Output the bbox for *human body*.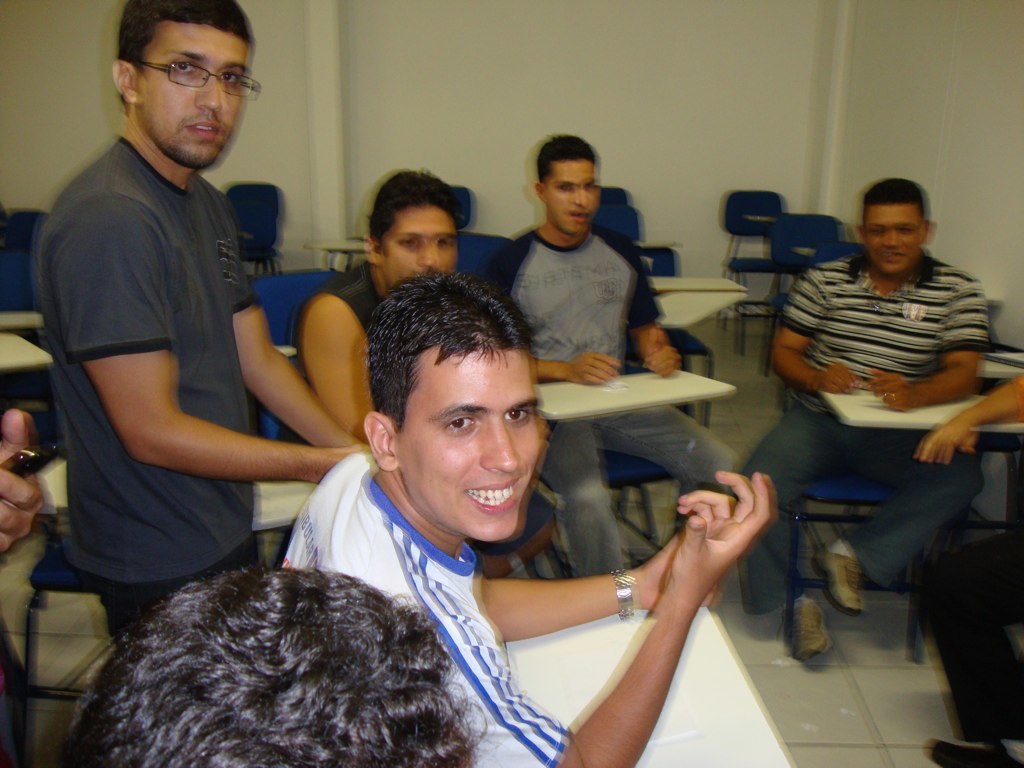
select_region(31, 4, 301, 598).
